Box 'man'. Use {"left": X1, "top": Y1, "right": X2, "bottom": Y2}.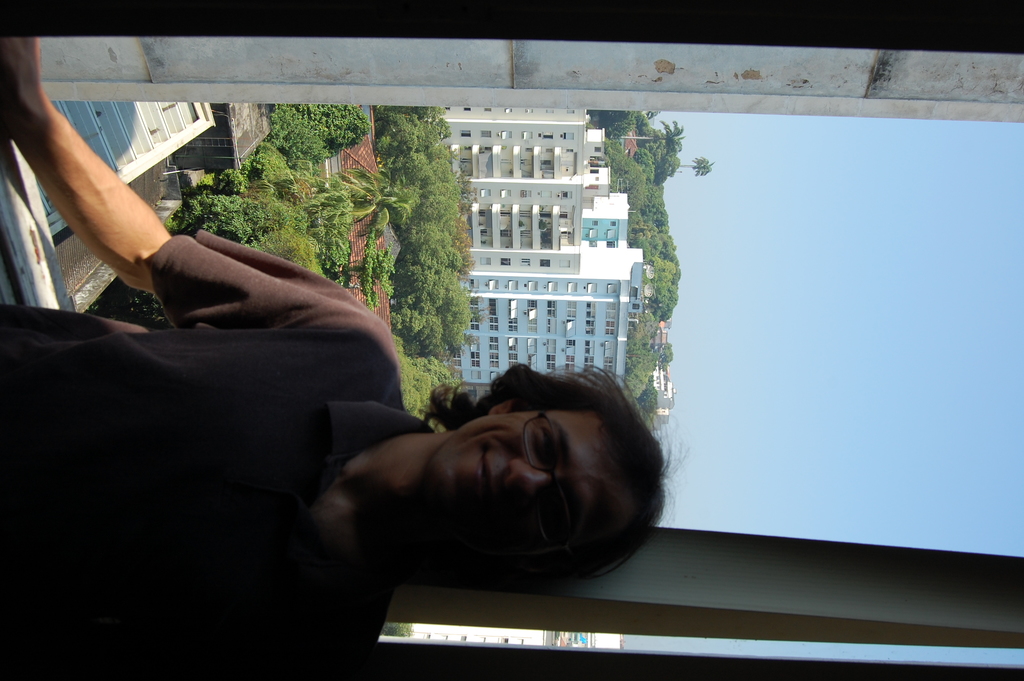
{"left": 0, "top": 30, "right": 687, "bottom": 680}.
